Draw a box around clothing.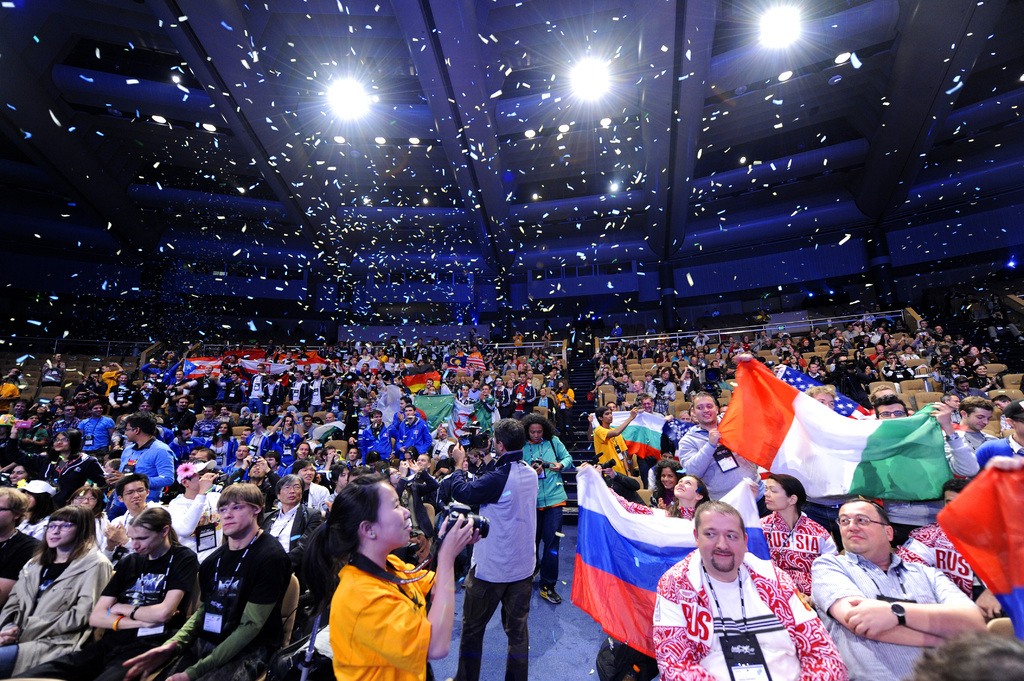
l=844, t=330, r=866, b=342.
